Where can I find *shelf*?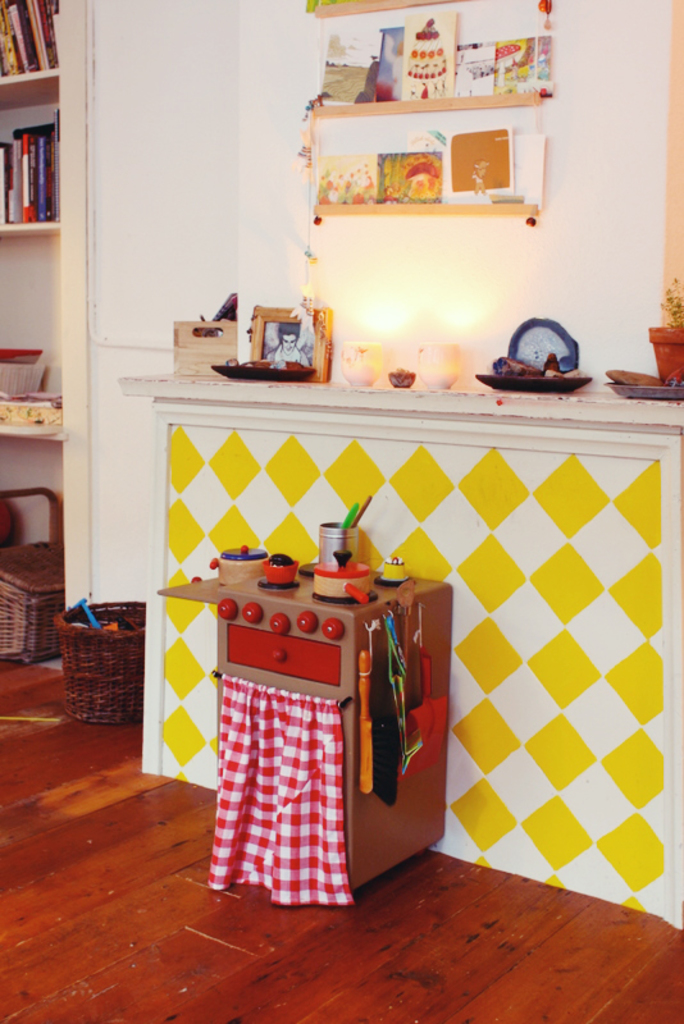
You can find it at pyautogui.locateOnScreen(0, 91, 67, 238).
